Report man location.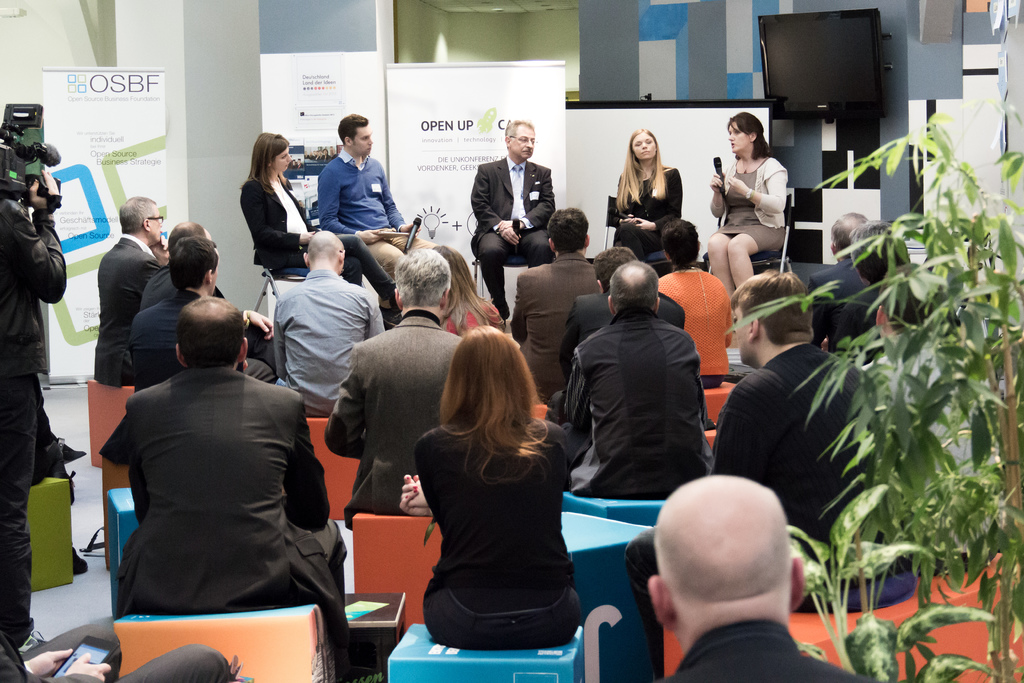
Report: rect(324, 249, 470, 513).
